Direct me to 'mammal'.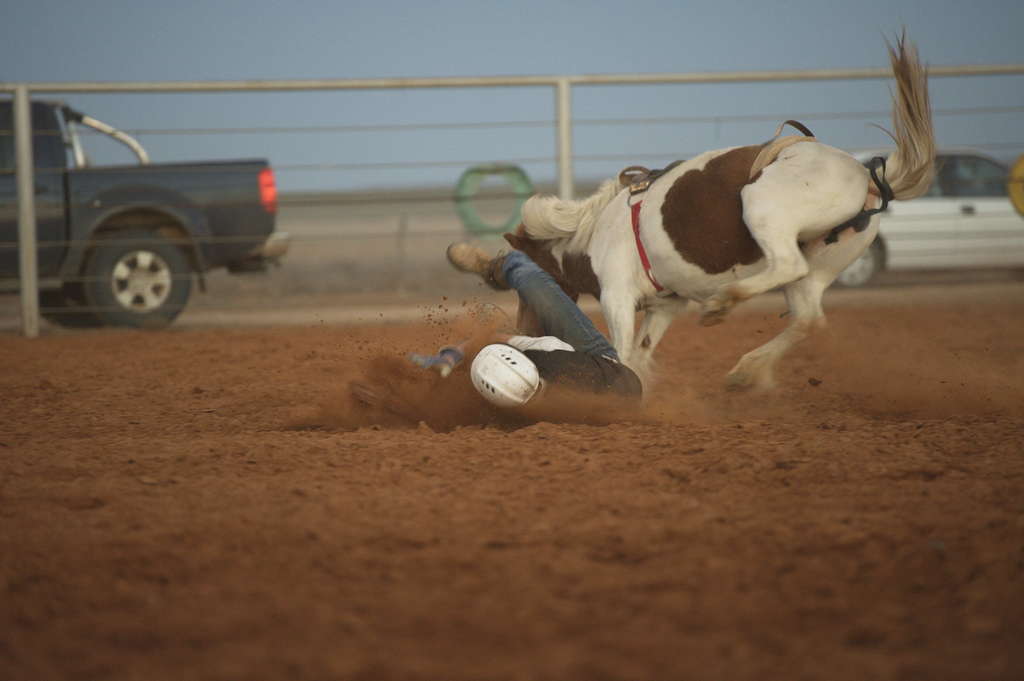
Direction: 342, 242, 642, 431.
